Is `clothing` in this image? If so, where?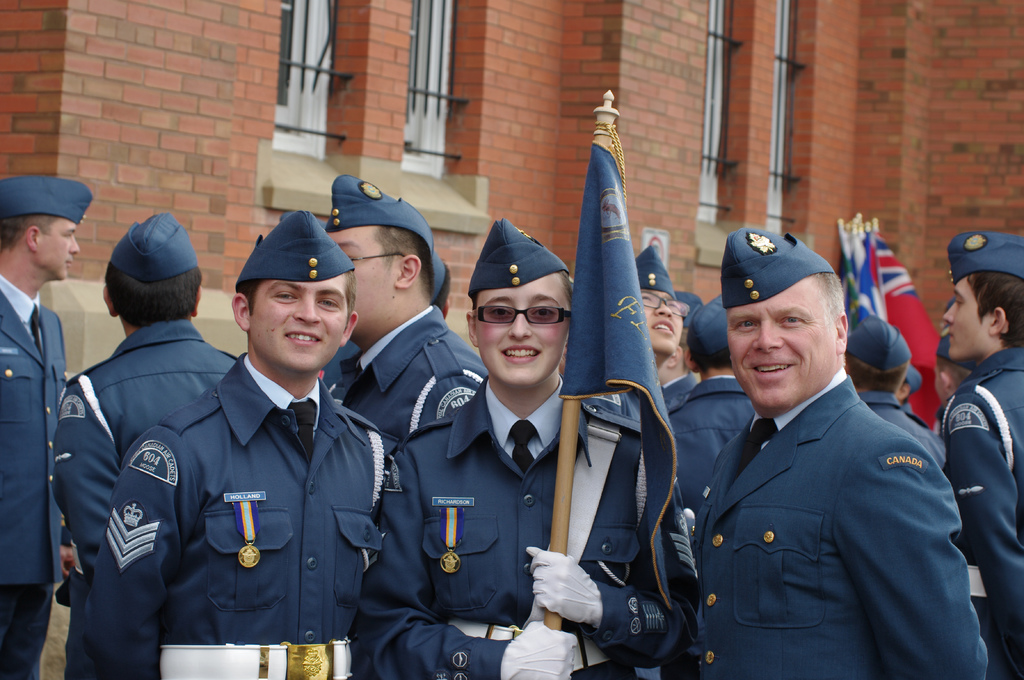
Yes, at left=320, top=167, right=439, bottom=286.
